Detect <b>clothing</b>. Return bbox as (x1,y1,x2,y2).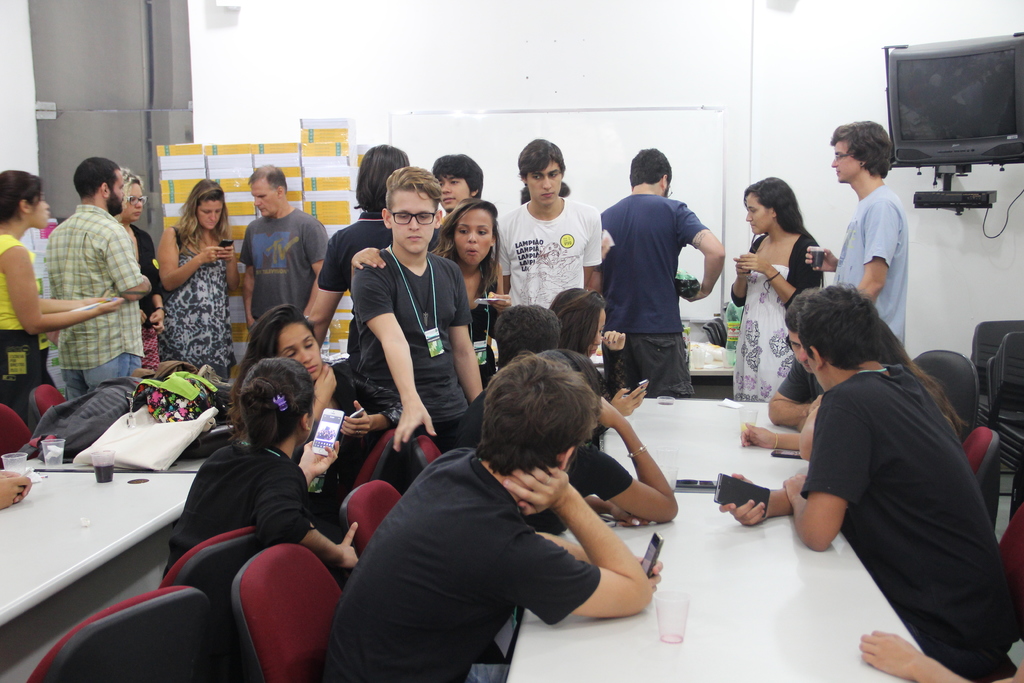
(503,211,595,299).
